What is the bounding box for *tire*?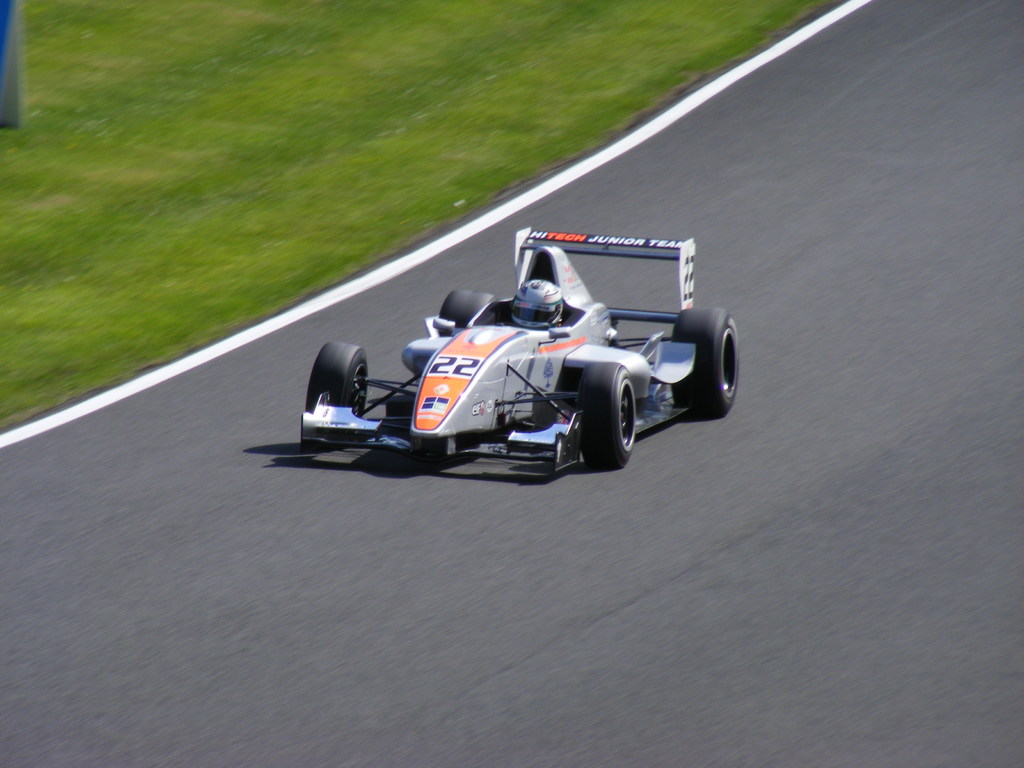
{"x1": 305, "y1": 341, "x2": 367, "y2": 434}.
